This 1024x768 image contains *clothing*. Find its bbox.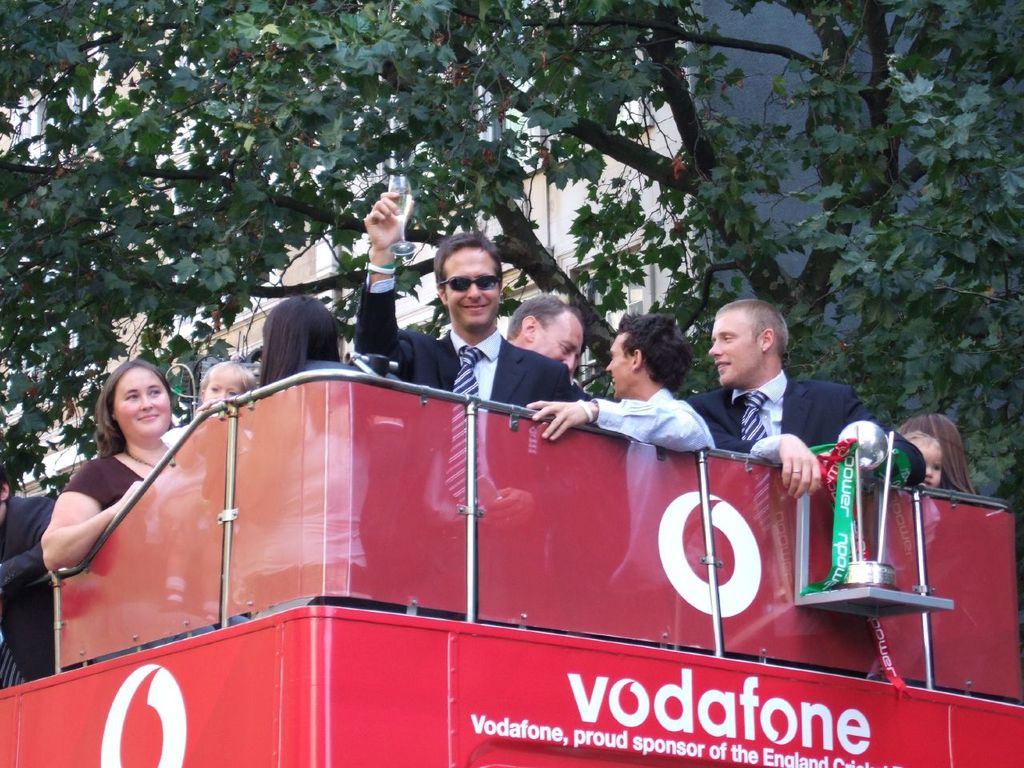
358, 272, 573, 414.
